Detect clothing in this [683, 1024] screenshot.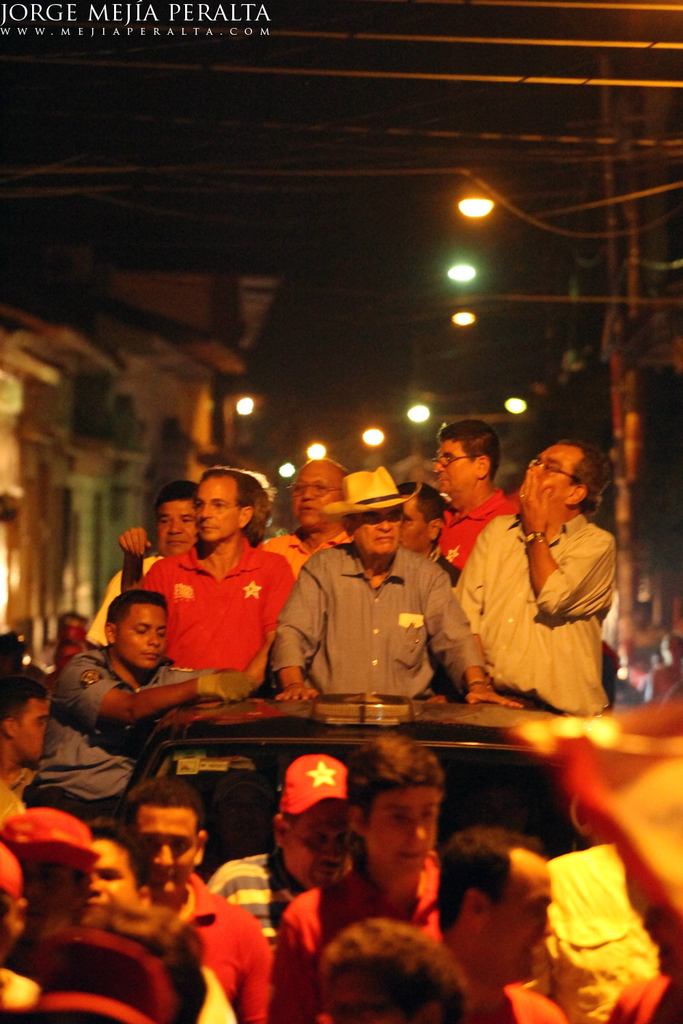
Detection: locate(142, 870, 275, 1019).
